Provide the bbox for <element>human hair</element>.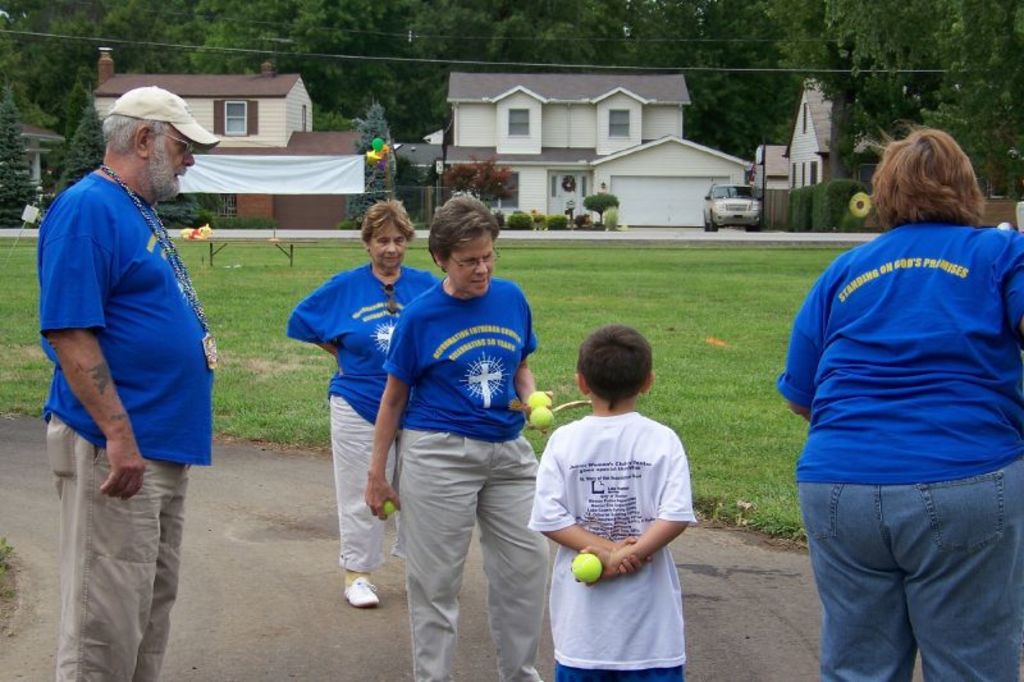
430/193/506/262.
